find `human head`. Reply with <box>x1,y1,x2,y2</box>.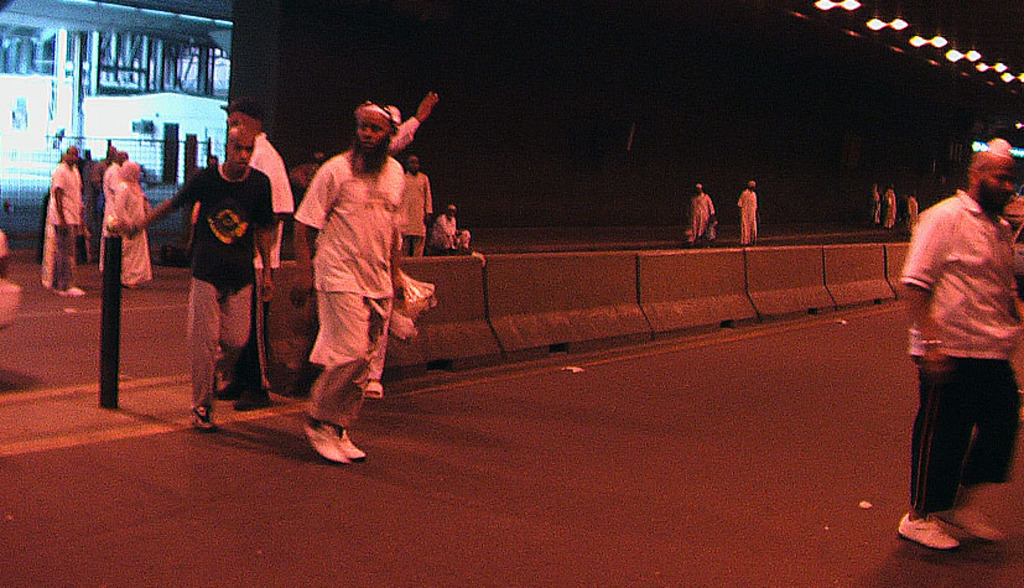
<box>331,97,401,157</box>.
